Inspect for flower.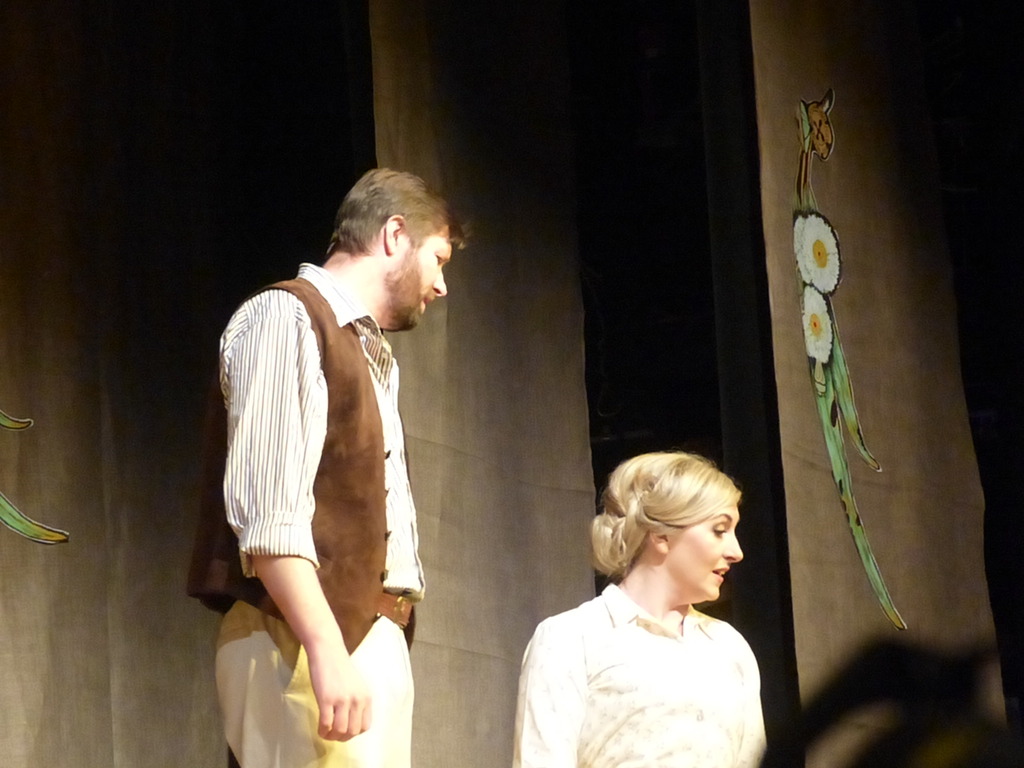
Inspection: crop(796, 292, 838, 364).
